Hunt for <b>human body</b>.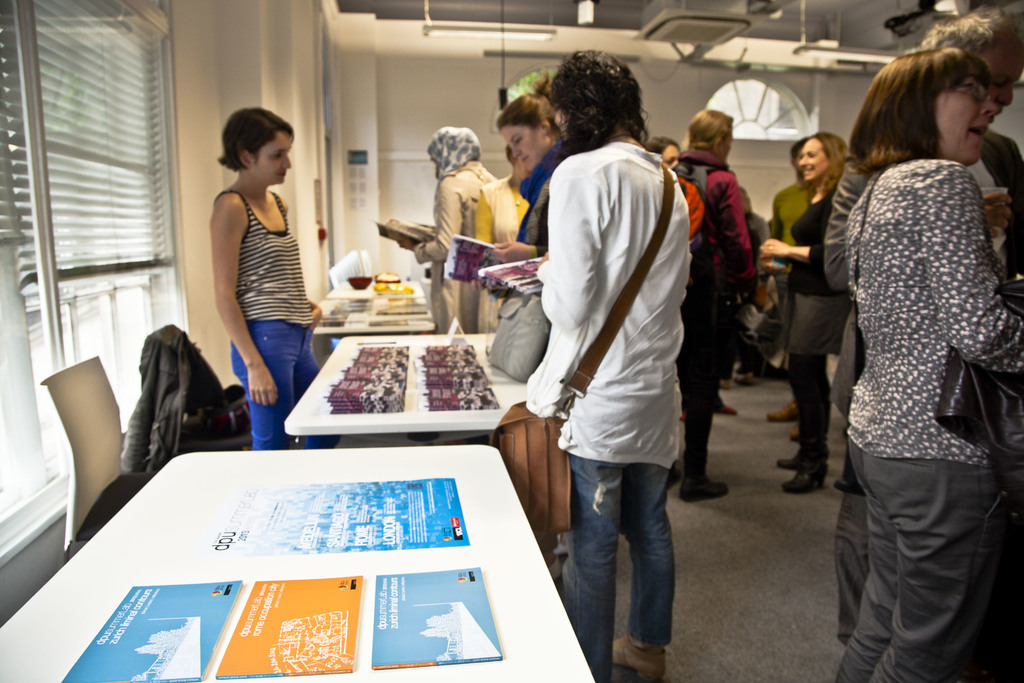
Hunted down at 194 85 327 459.
